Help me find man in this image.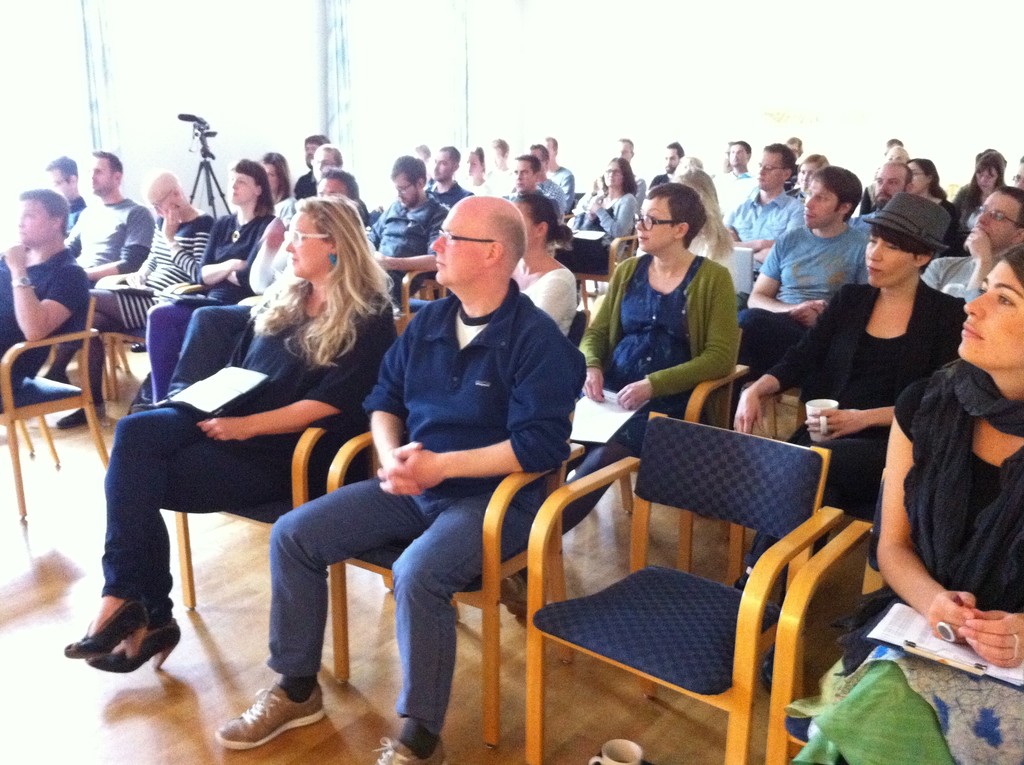
Found it: [918, 185, 1023, 298].
